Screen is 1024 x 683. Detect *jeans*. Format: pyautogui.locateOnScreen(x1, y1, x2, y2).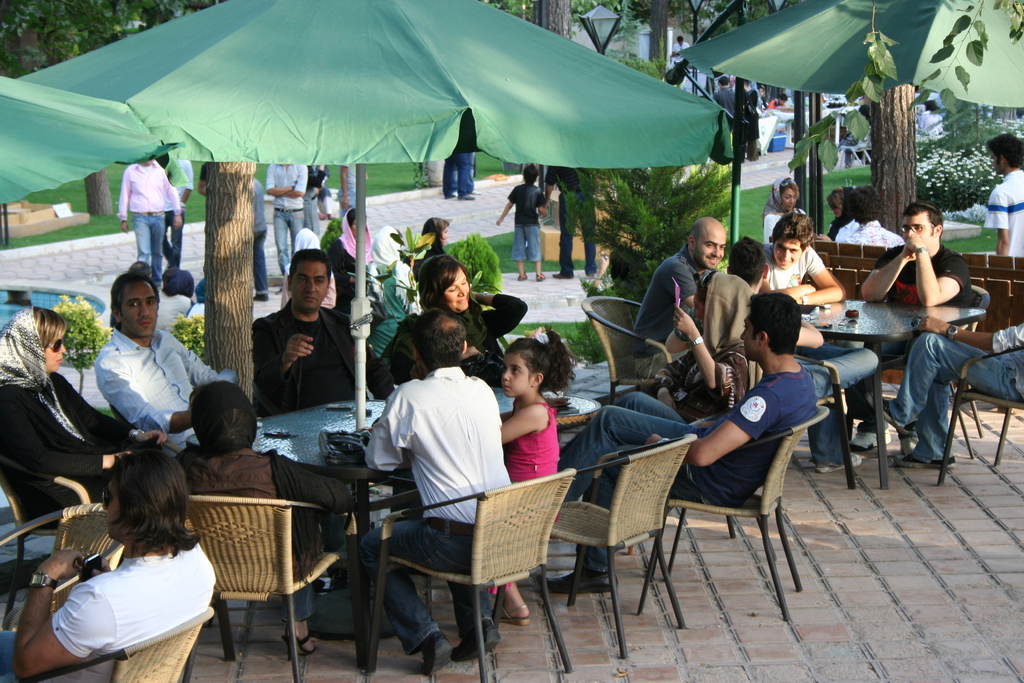
pyautogui.locateOnScreen(129, 212, 164, 286).
